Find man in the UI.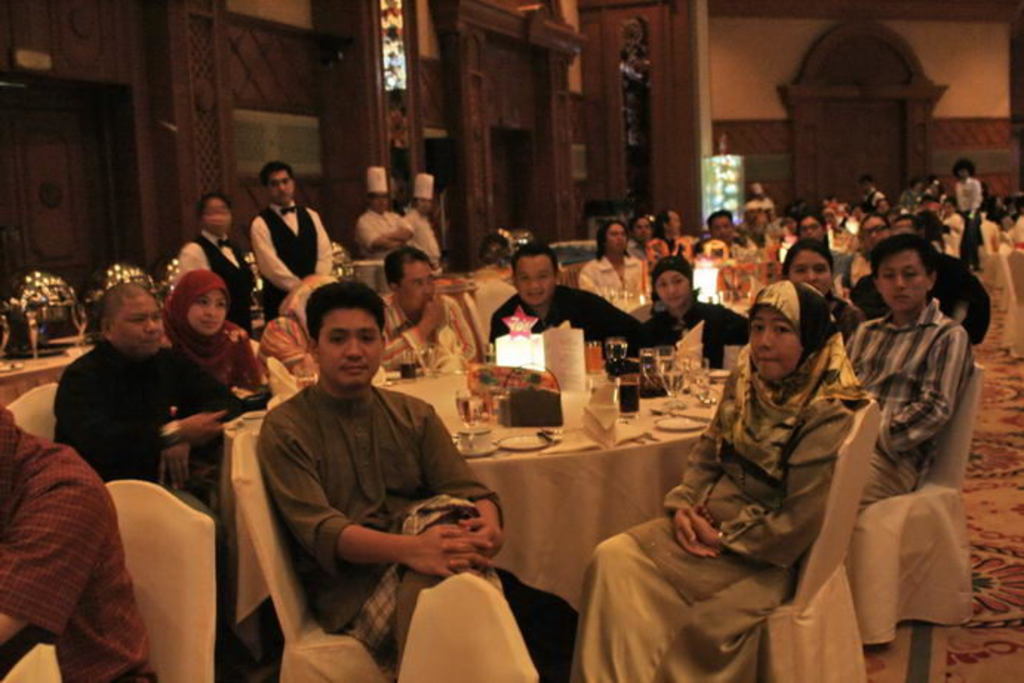
UI element at 403:173:443:271.
